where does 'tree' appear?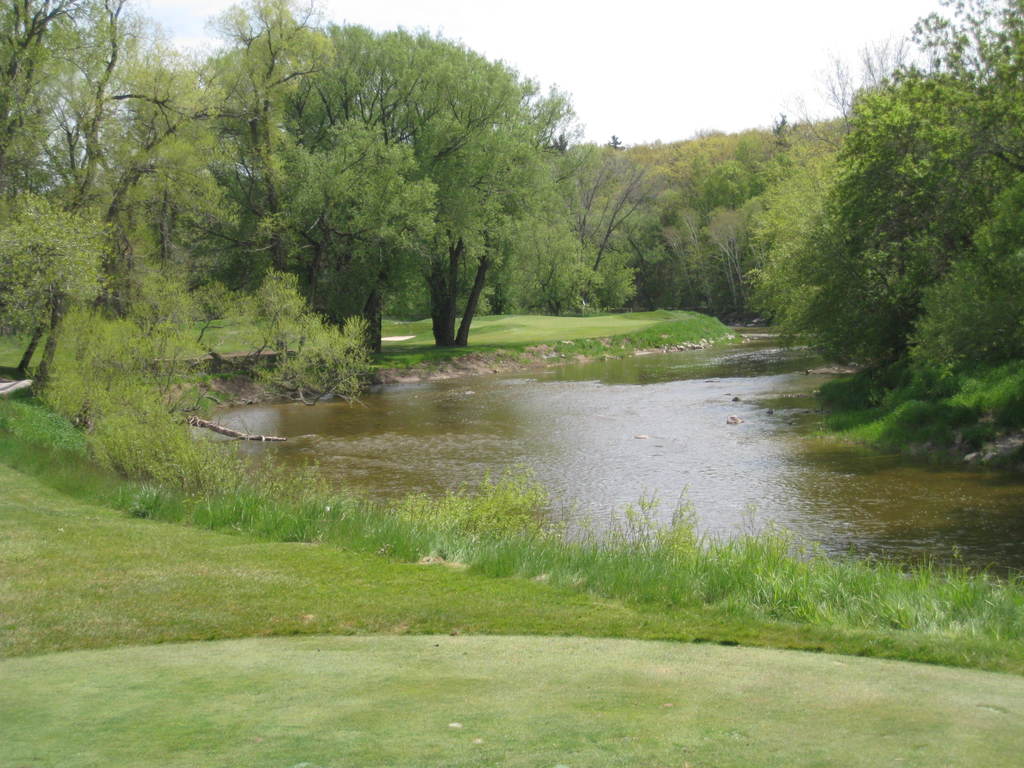
Appears at x1=385 y1=22 x2=576 y2=362.
